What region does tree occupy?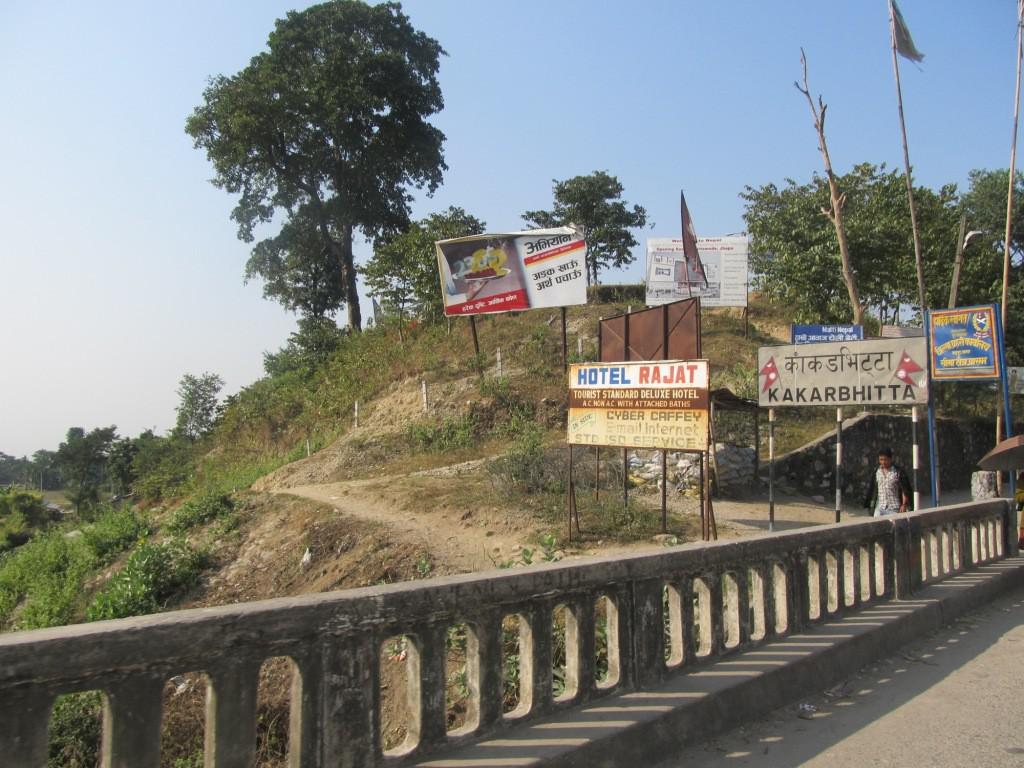
region(520, 159, 660, 294).
